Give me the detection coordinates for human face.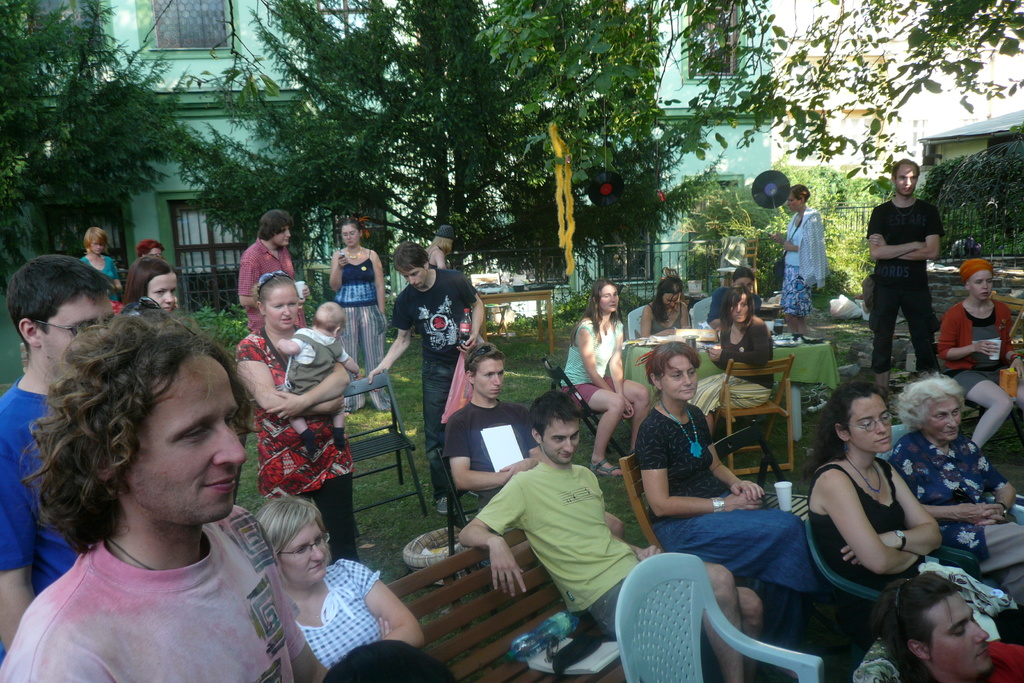
left=124, top=356, right=246, bottom=524.
